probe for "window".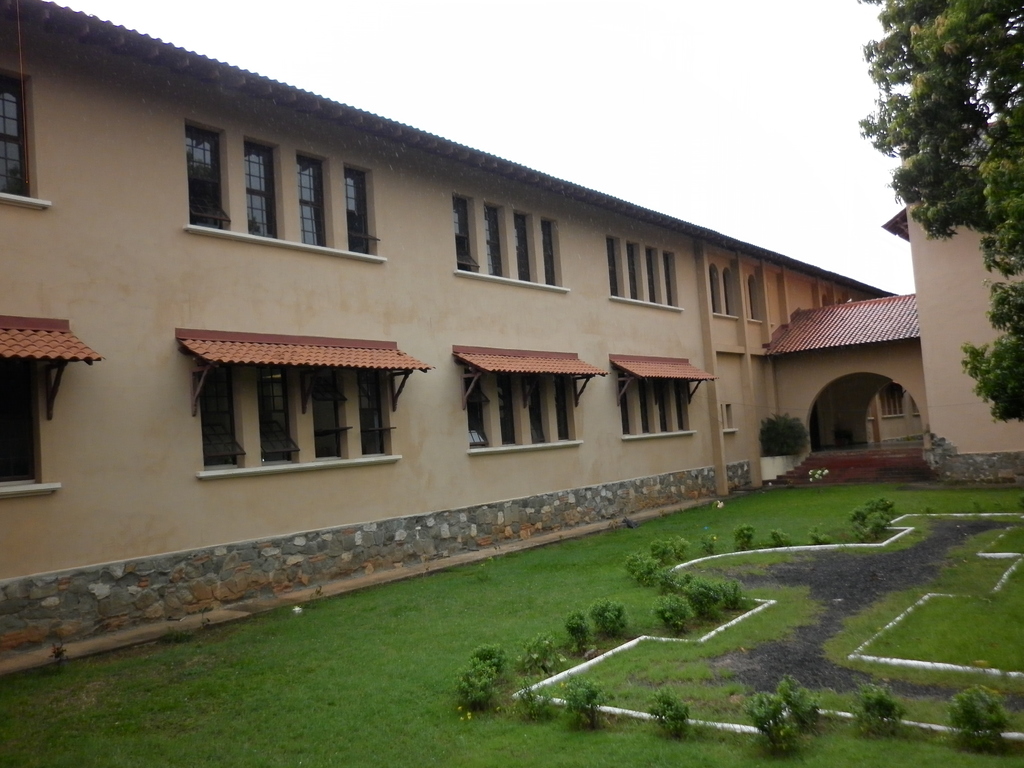
Probe result: box(248, 140, 280, 242).
